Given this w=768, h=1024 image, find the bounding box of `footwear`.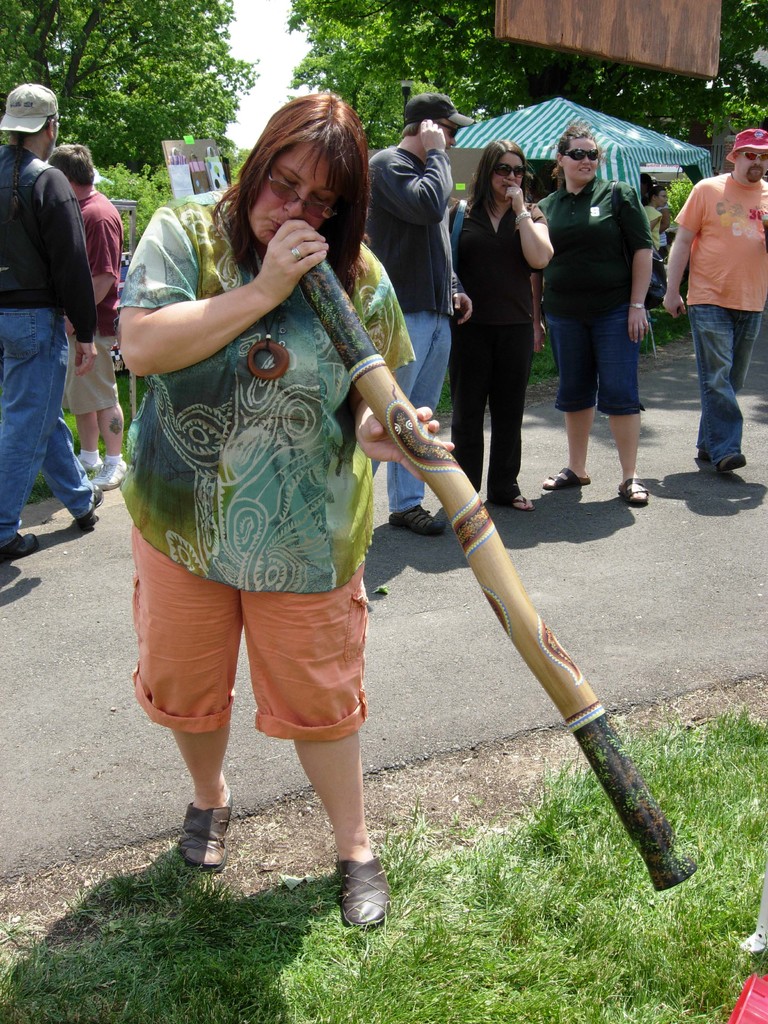
90, 452, 131, 491.
